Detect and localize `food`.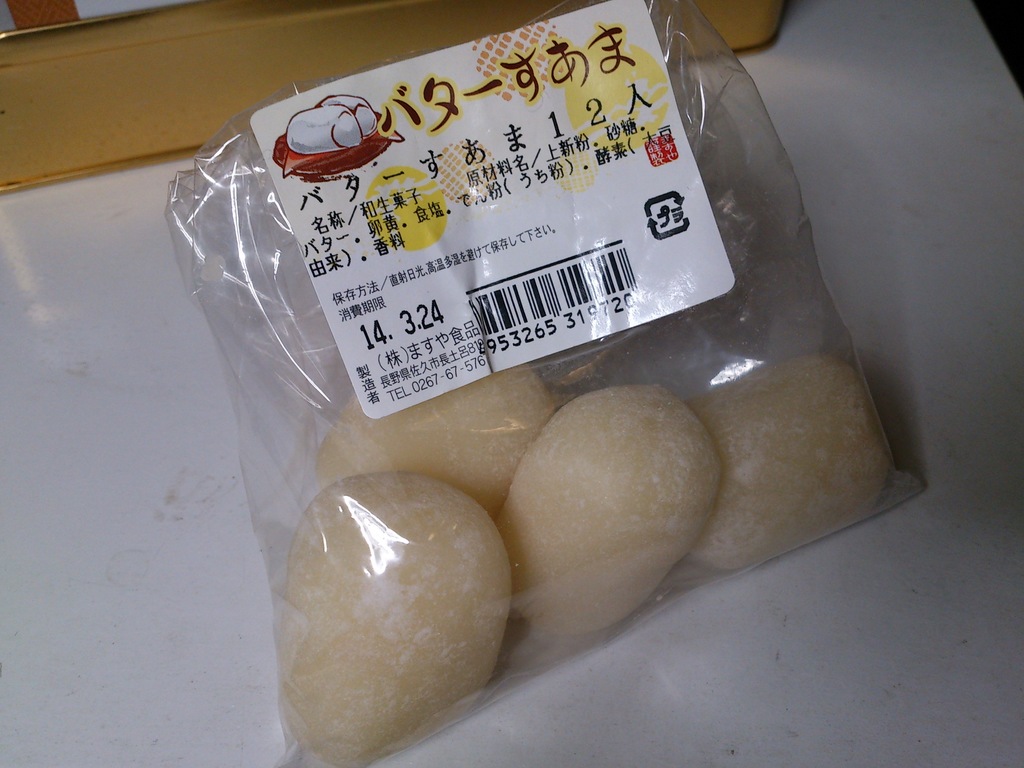
Localized at bbox=(317, 364, 558, 513).
